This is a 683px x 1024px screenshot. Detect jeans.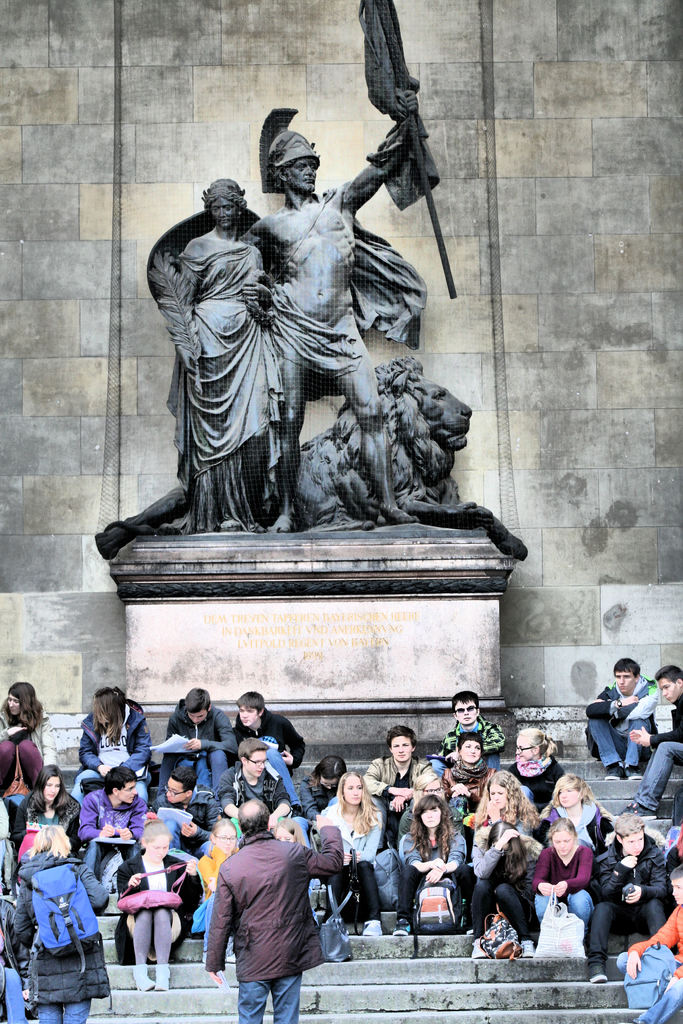
pyautogui.locateOnScreen(468, 874, 526, 934).
